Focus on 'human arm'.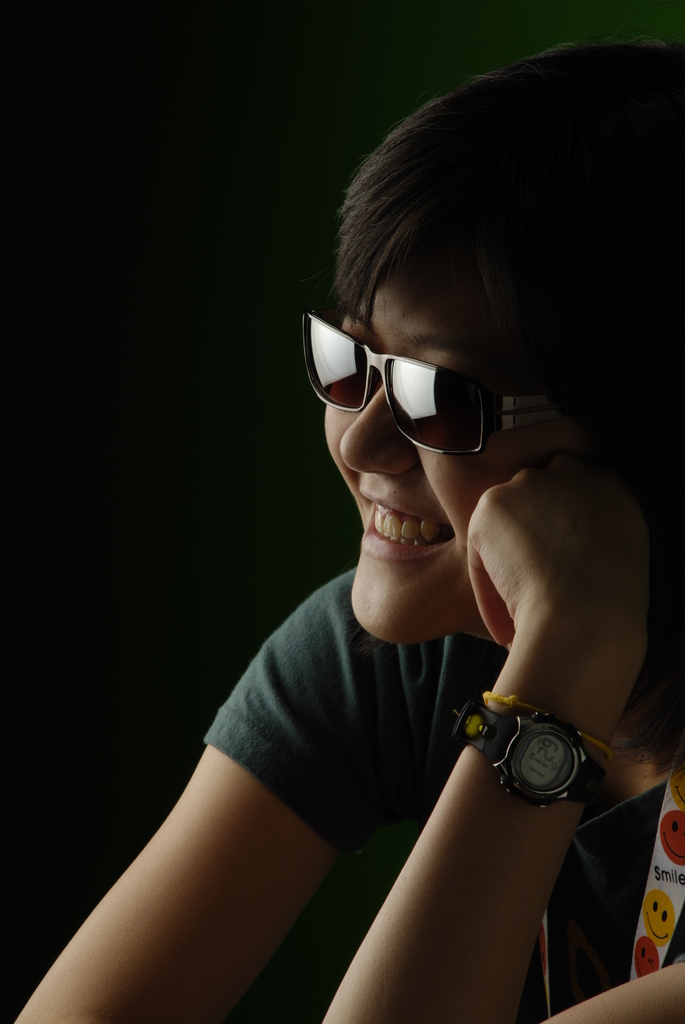
Focused at rect(315, 404, 683, 1023).
